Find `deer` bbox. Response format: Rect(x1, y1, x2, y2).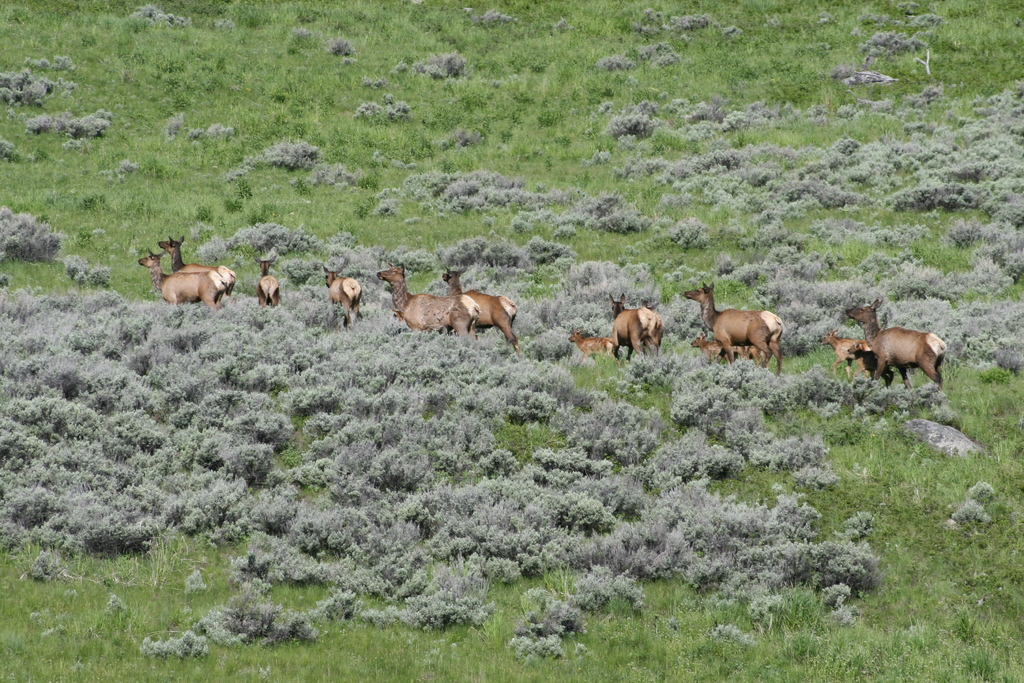
Rect(136, 250, 228, 309).
